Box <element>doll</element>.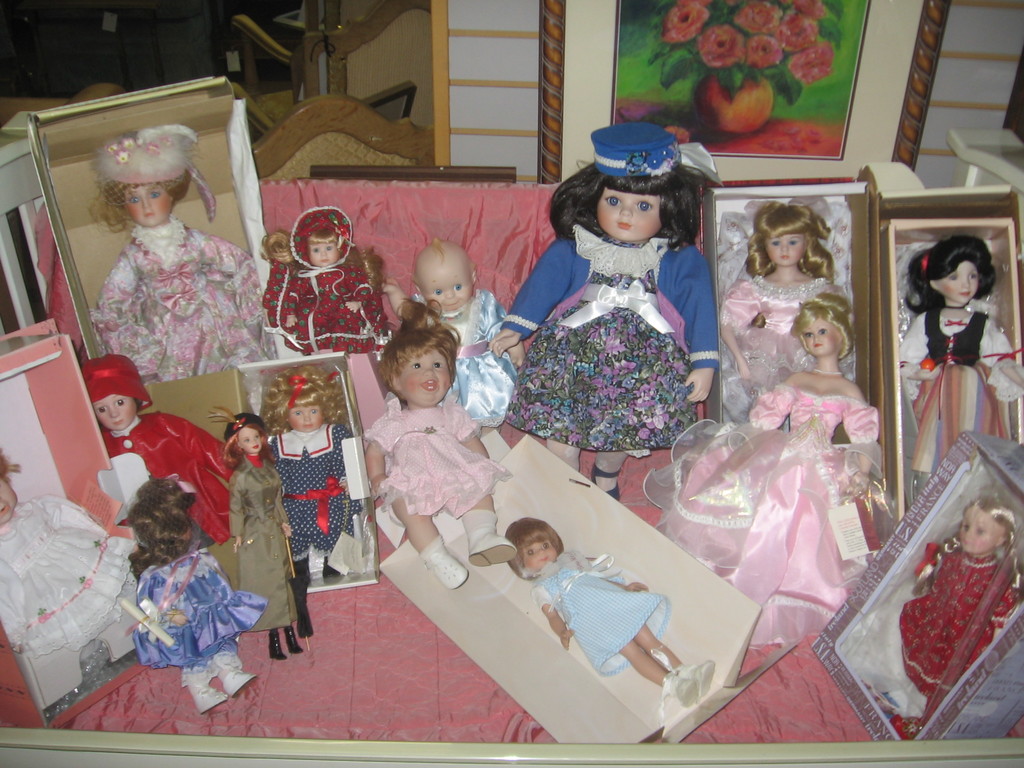
crop(879, 490, 1023, 739).
